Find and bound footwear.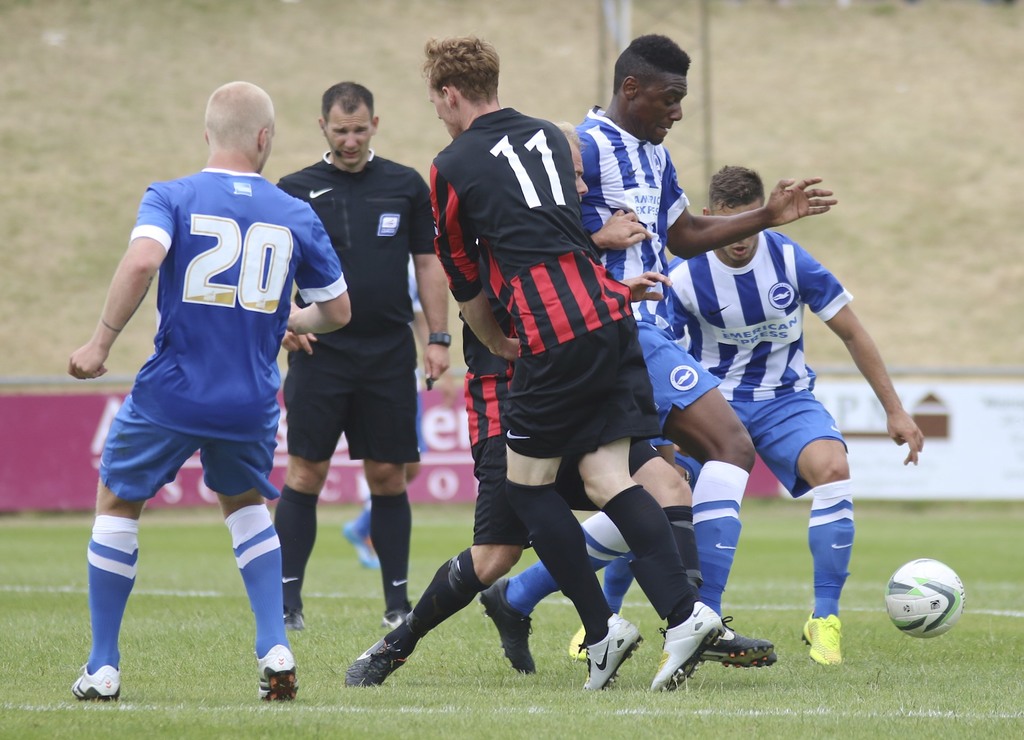
Bound: (570,612,644,689).
